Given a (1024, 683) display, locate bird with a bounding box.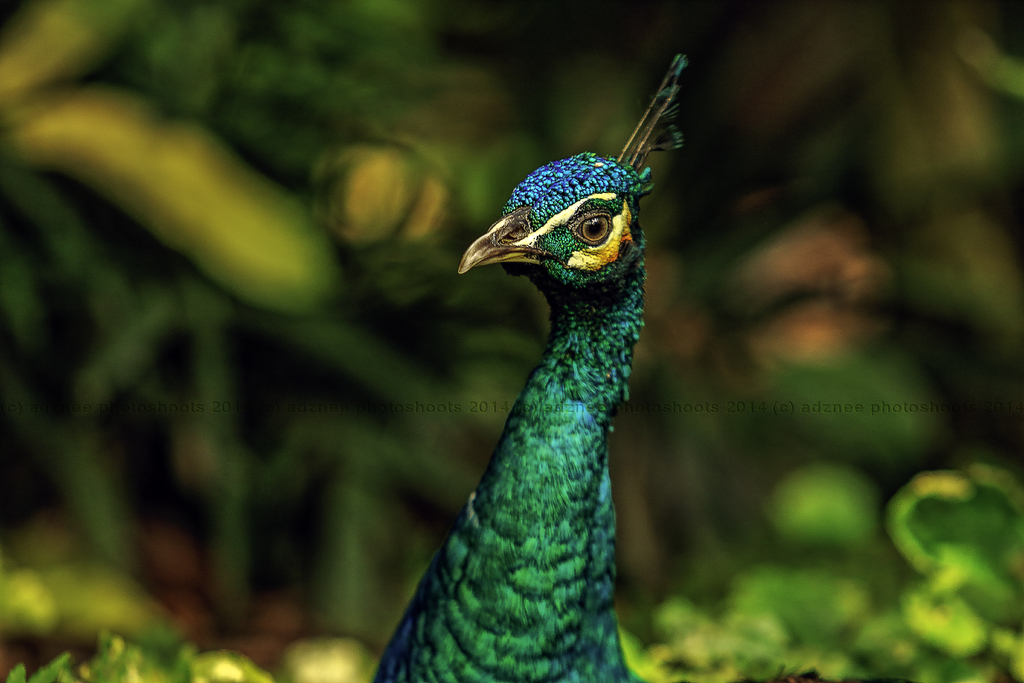
Located: select_region(353, 105, 703, 677).
